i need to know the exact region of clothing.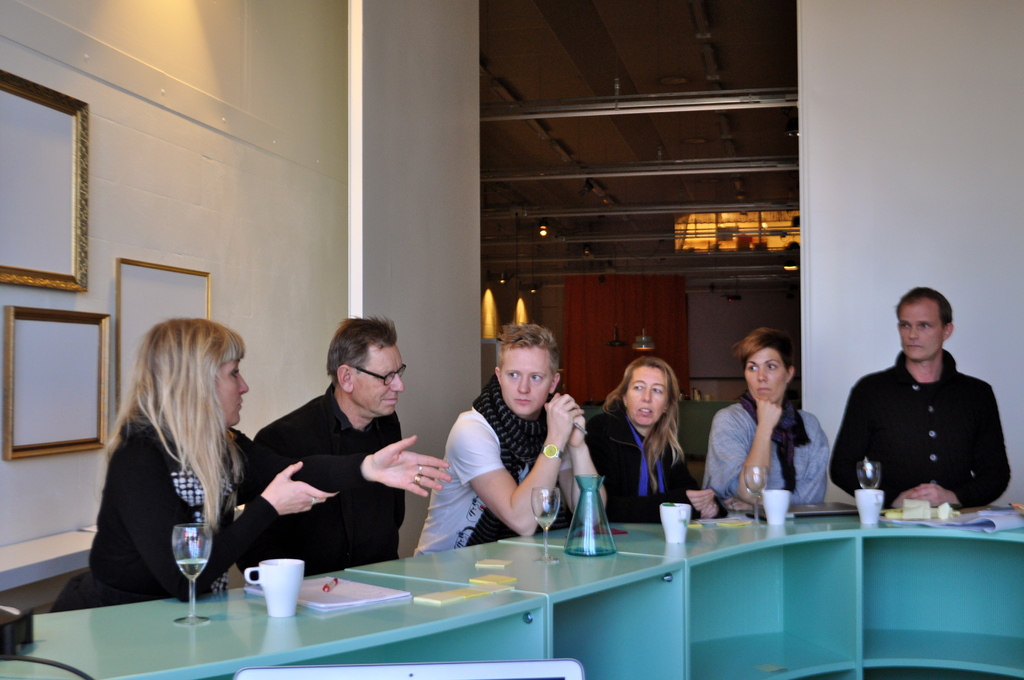
Region: {"x1": 701, "y1": 391, "x2": 827, "y2": 517}.
